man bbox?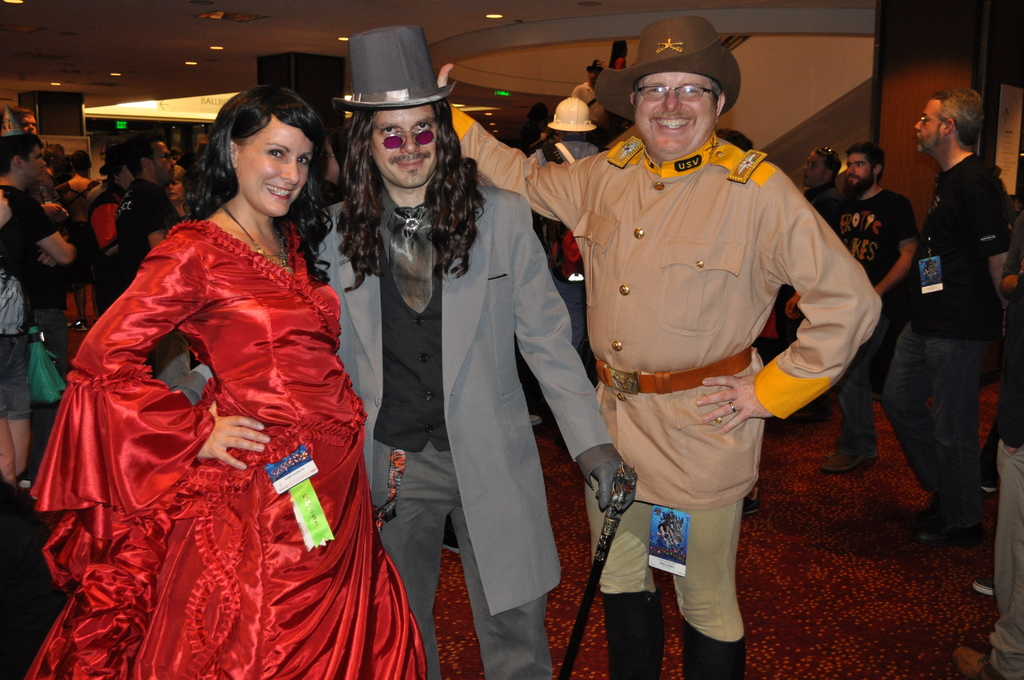
pyautogui.locateOnScreen(531, 97, 628, 385)
